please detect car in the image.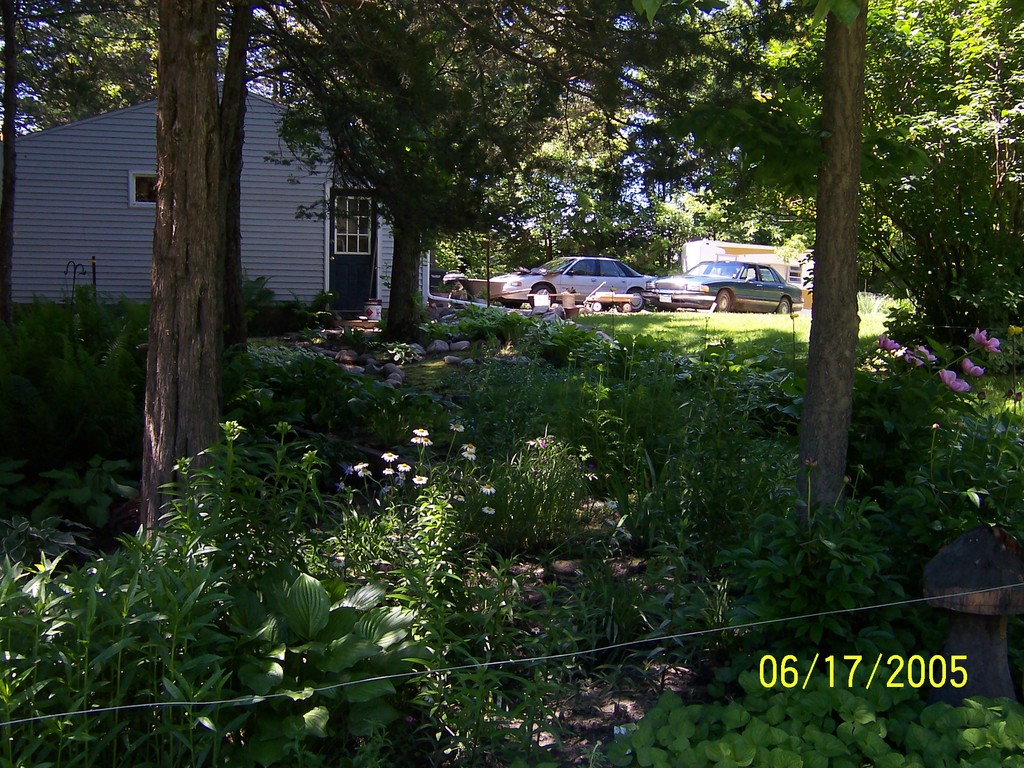
Rect(641, 259, 802, 312).
